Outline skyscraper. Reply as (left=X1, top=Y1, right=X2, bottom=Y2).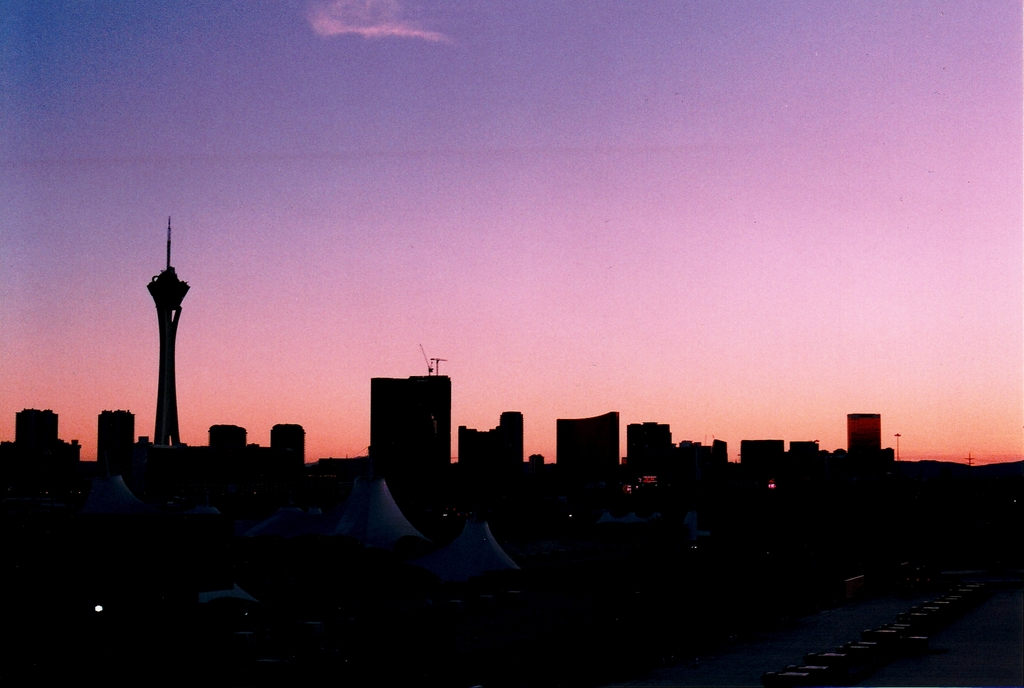
(left=19, top=406, right=83, bottom=480).
